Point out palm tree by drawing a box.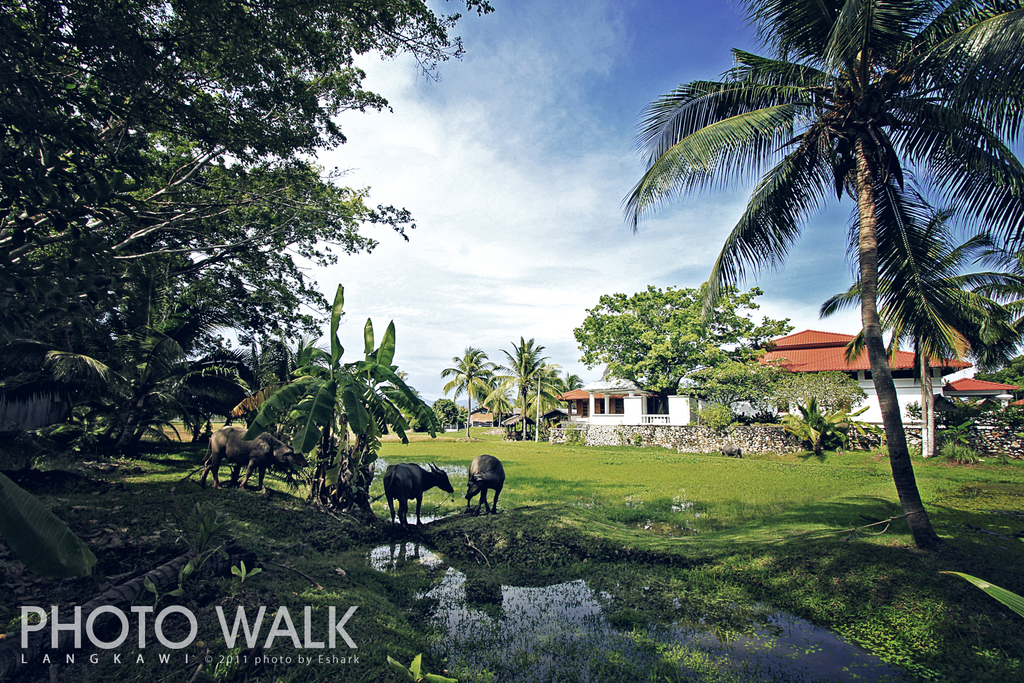
<box>68,317,244,438</box>.
